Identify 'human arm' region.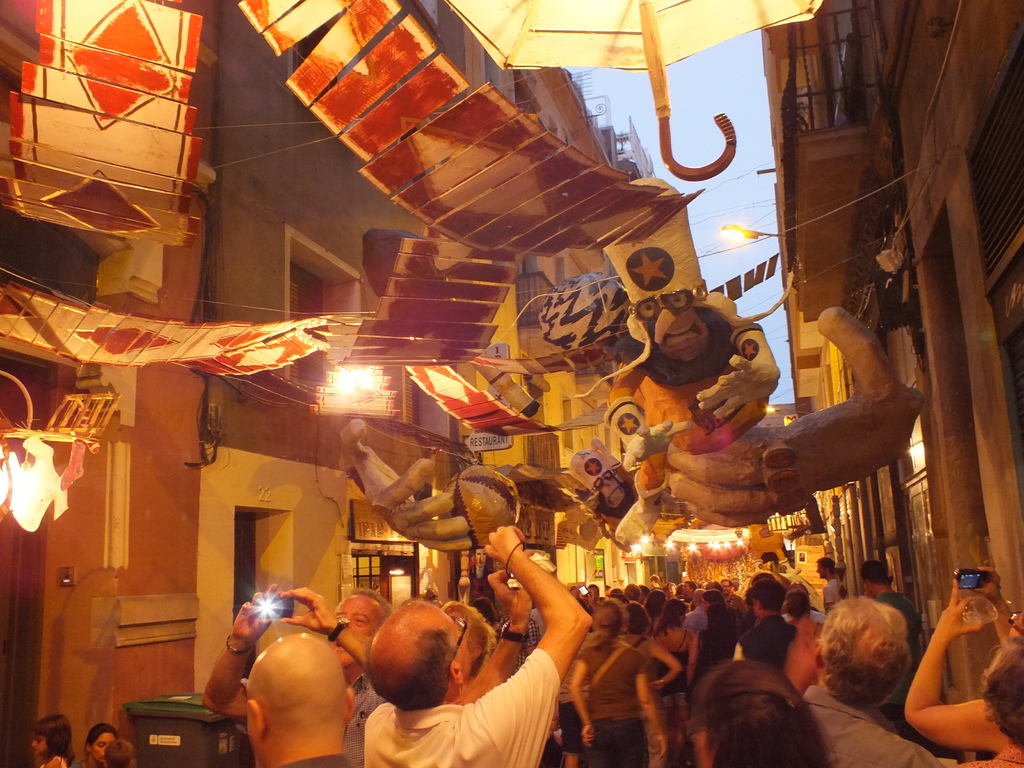
Region: BBox(821, 583, 834, 607).
